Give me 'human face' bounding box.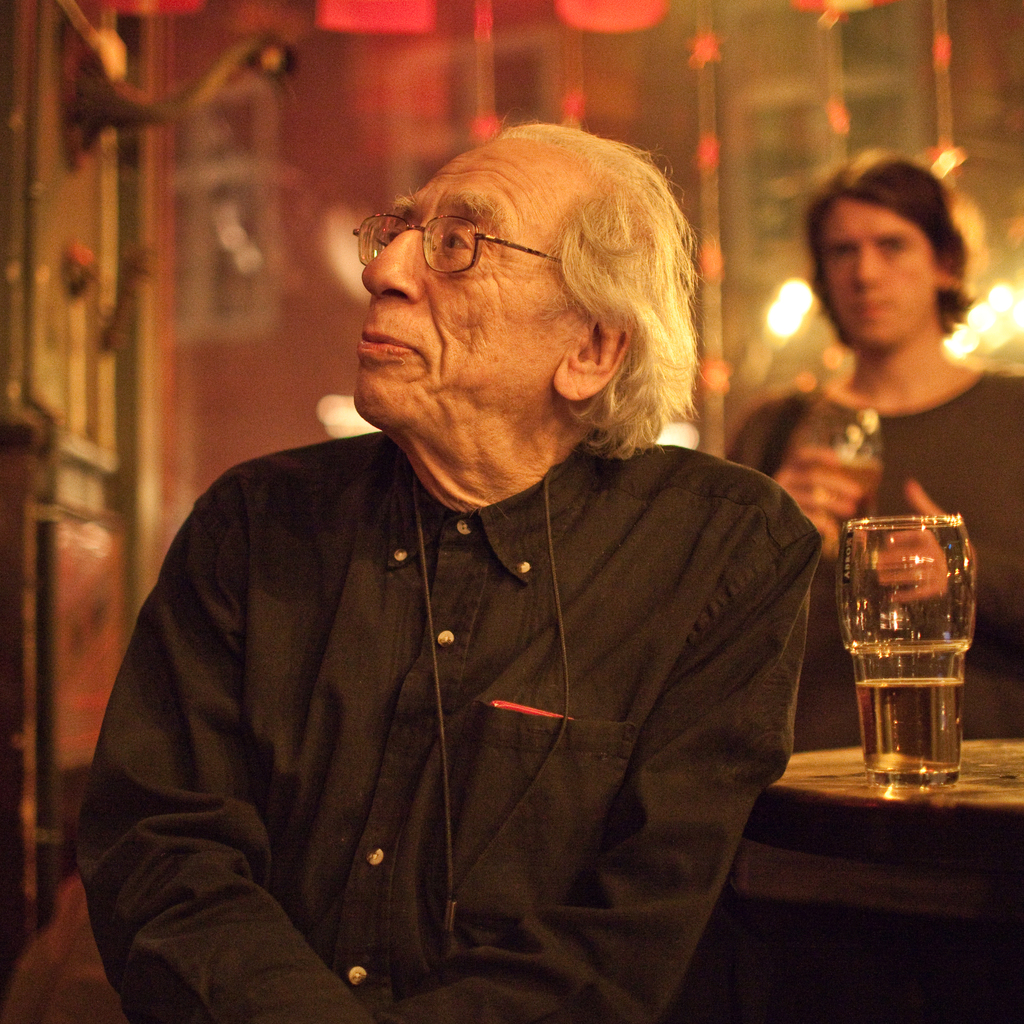
bbox=[359, 127, 567, 431].
